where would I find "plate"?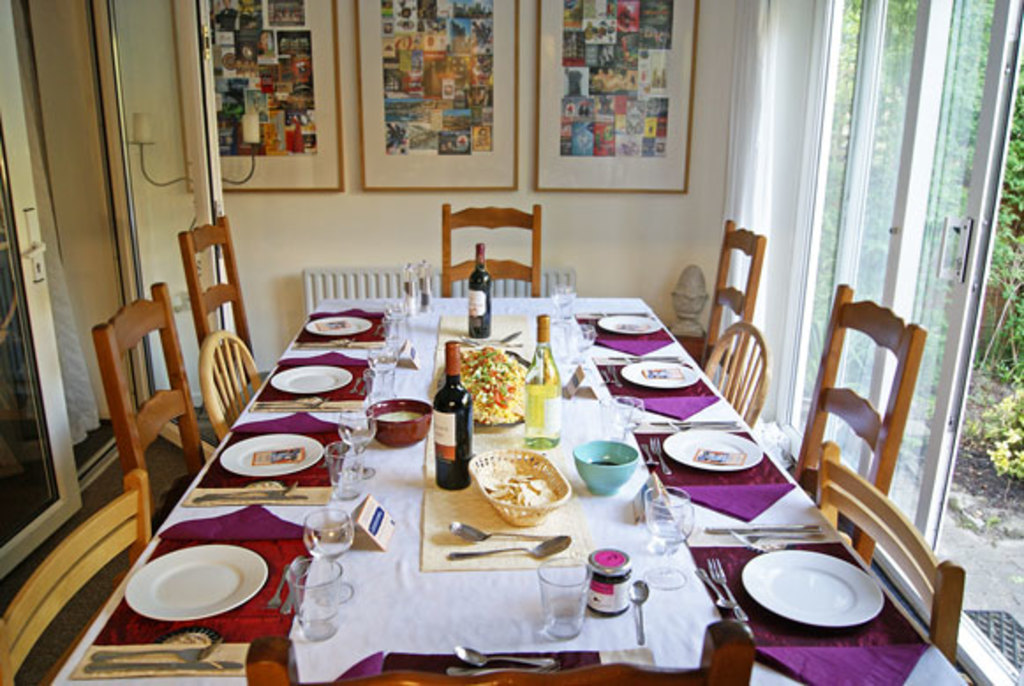
At detection(728, 540, 899, 638).
